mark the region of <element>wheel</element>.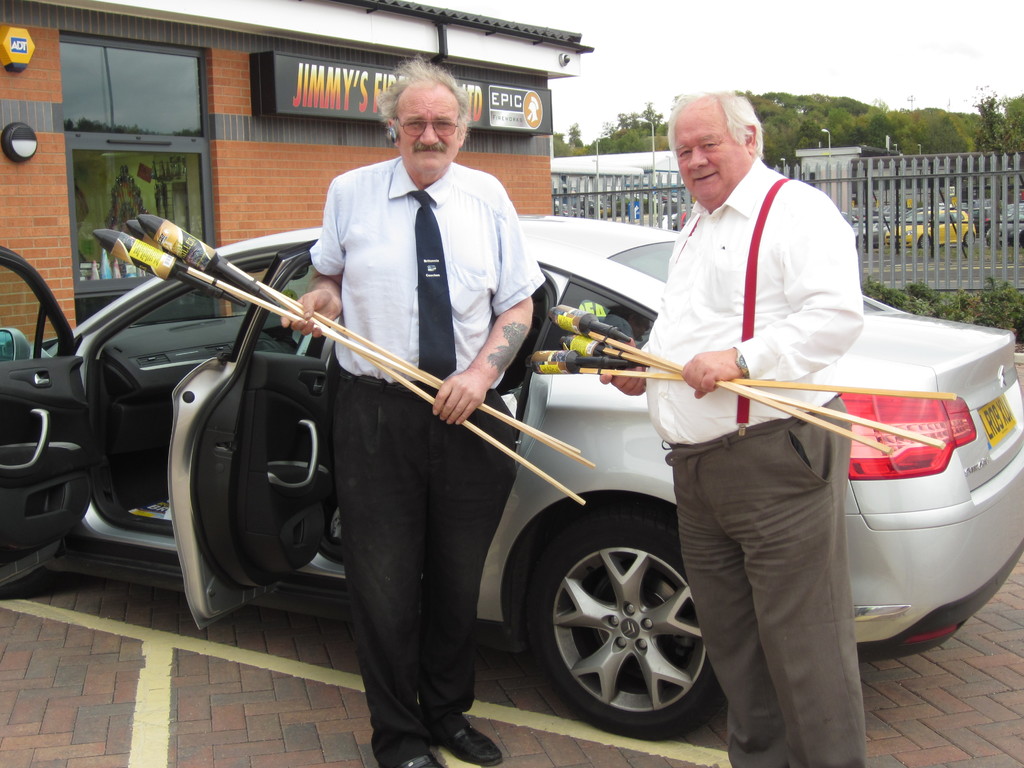
Region: [530, 508, 725, 739].
